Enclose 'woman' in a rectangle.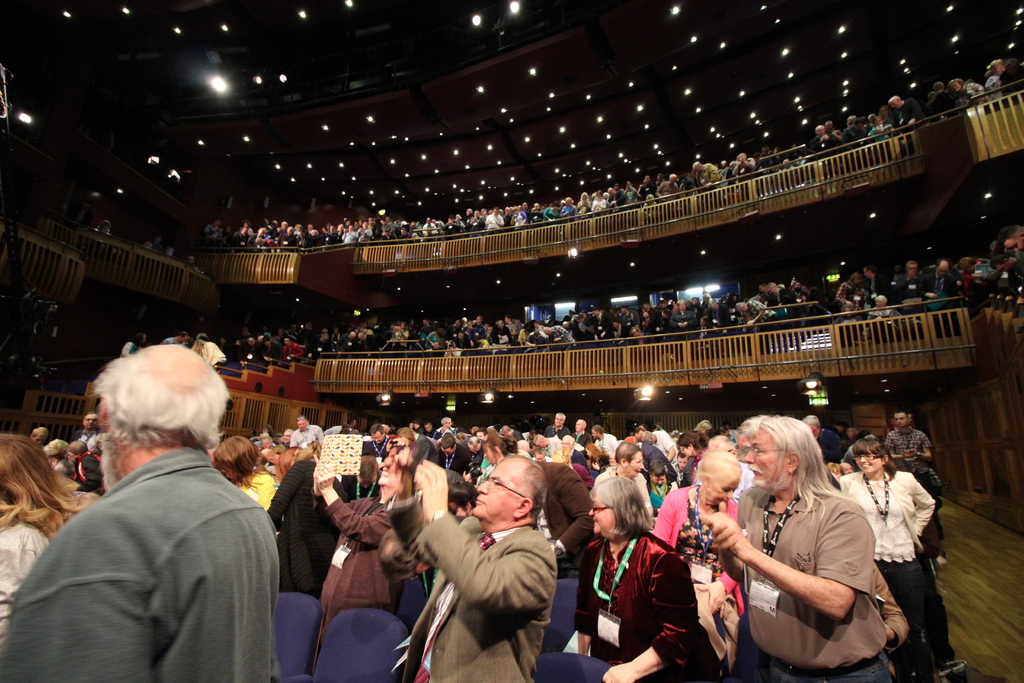
box=[269, 451, 348, 598].
